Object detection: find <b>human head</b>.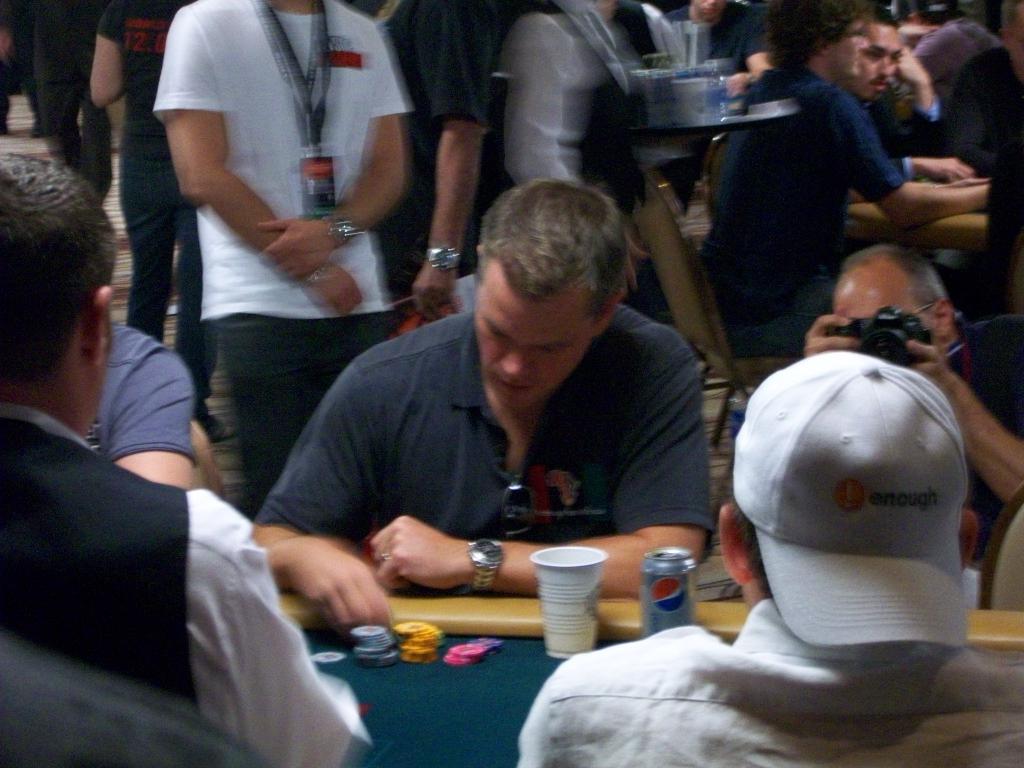
locate(771, 0, 870, 83).
